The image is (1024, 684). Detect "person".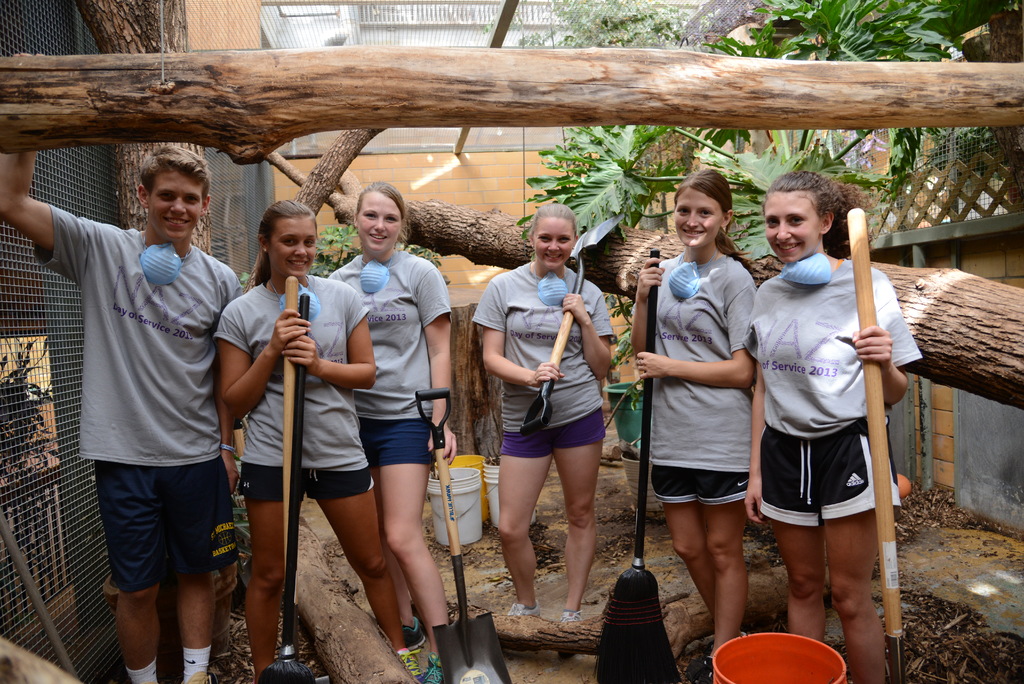
Detection: x1=212 y1=183 x2=428 y2=683.
